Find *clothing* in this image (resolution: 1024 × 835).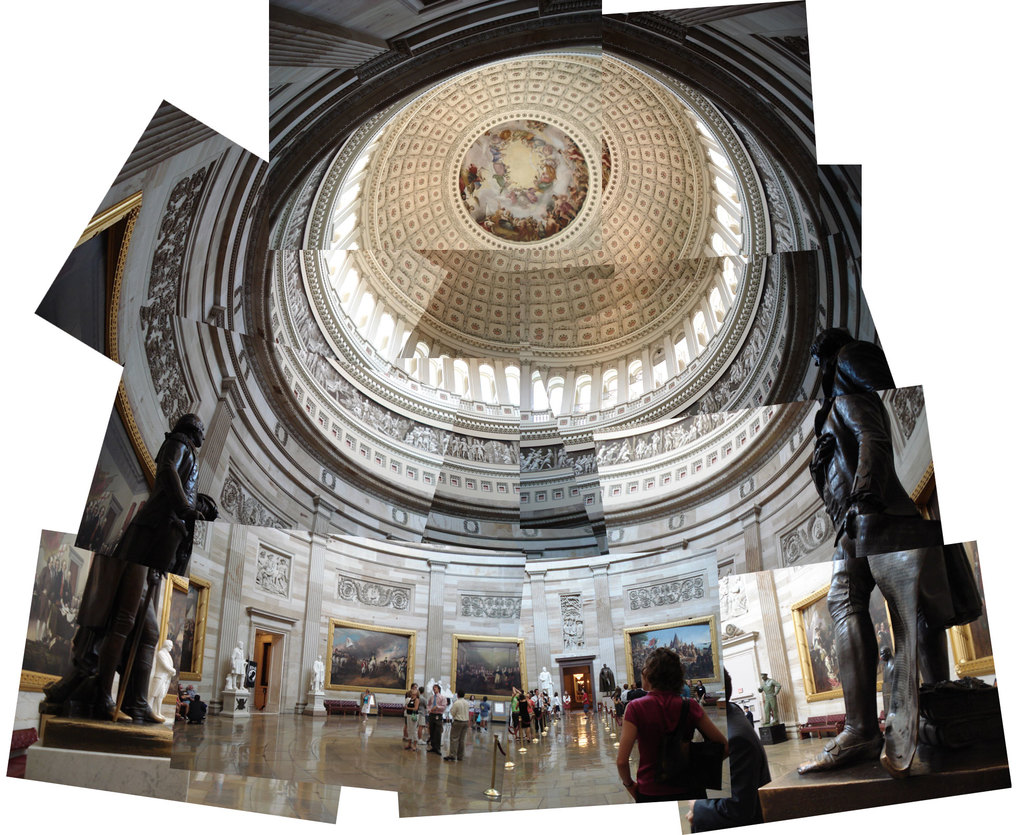
[left=408, top=688, right=468, bottom=766].
